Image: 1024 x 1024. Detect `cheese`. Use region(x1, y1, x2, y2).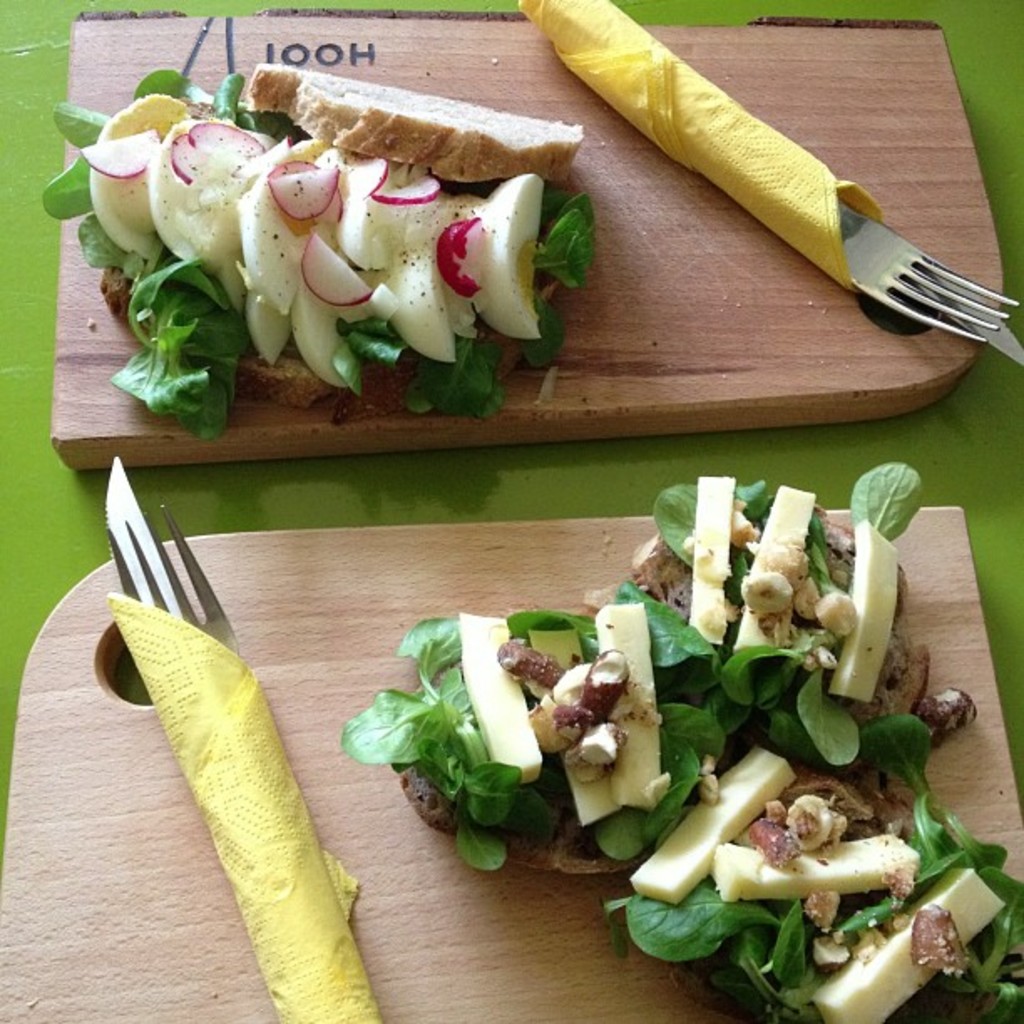
region(696, 463, 735, 644).
